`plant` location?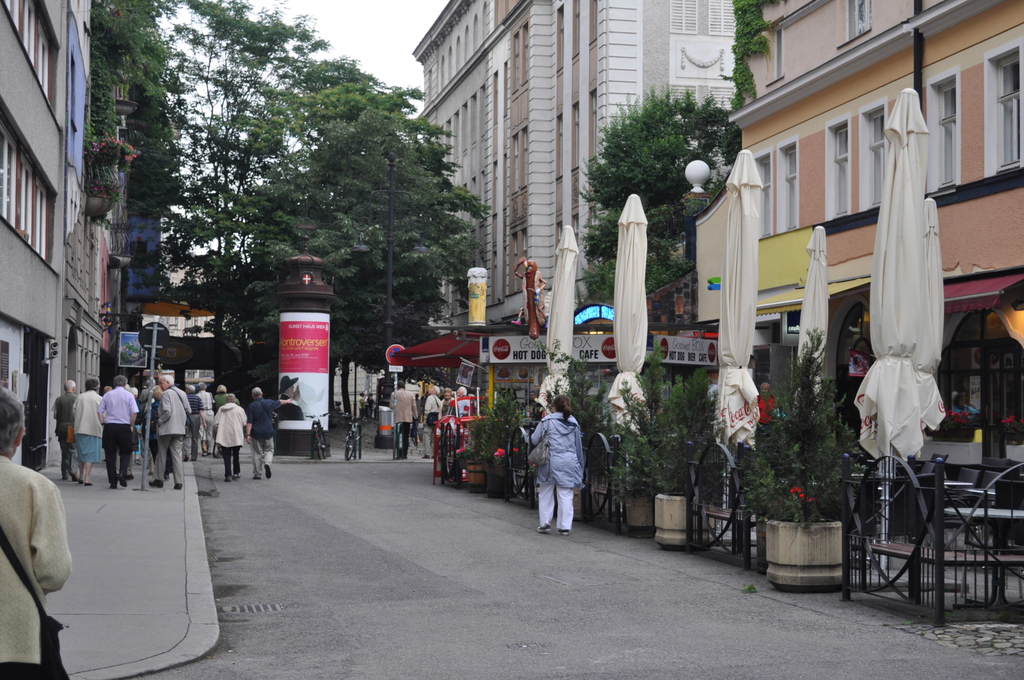
(465, 388, 527, 463)
